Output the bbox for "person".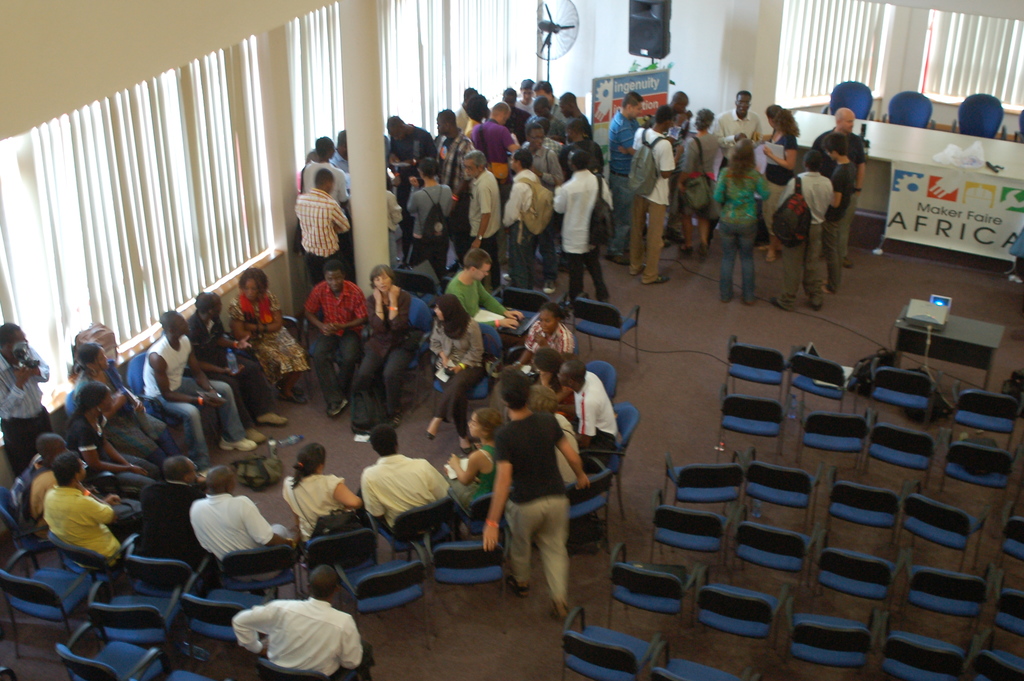
(188,467,292,578).
